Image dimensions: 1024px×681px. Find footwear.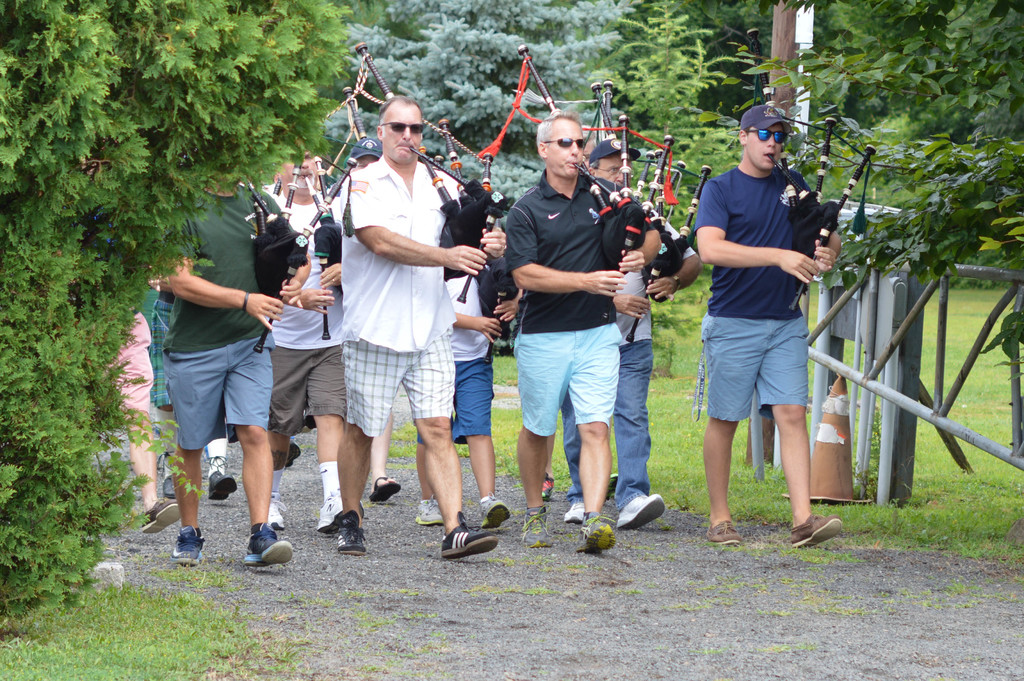
(left=617, top=495, right=666, bottom=529).
